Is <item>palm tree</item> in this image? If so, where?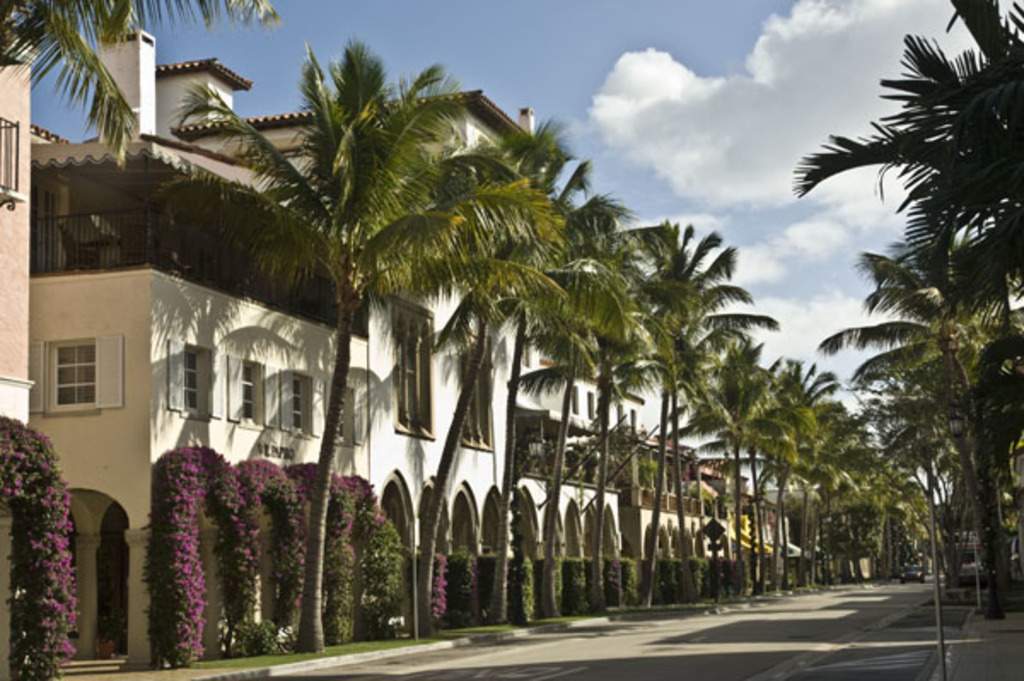
Yes, at bbox(618, 239, 688, 614).
